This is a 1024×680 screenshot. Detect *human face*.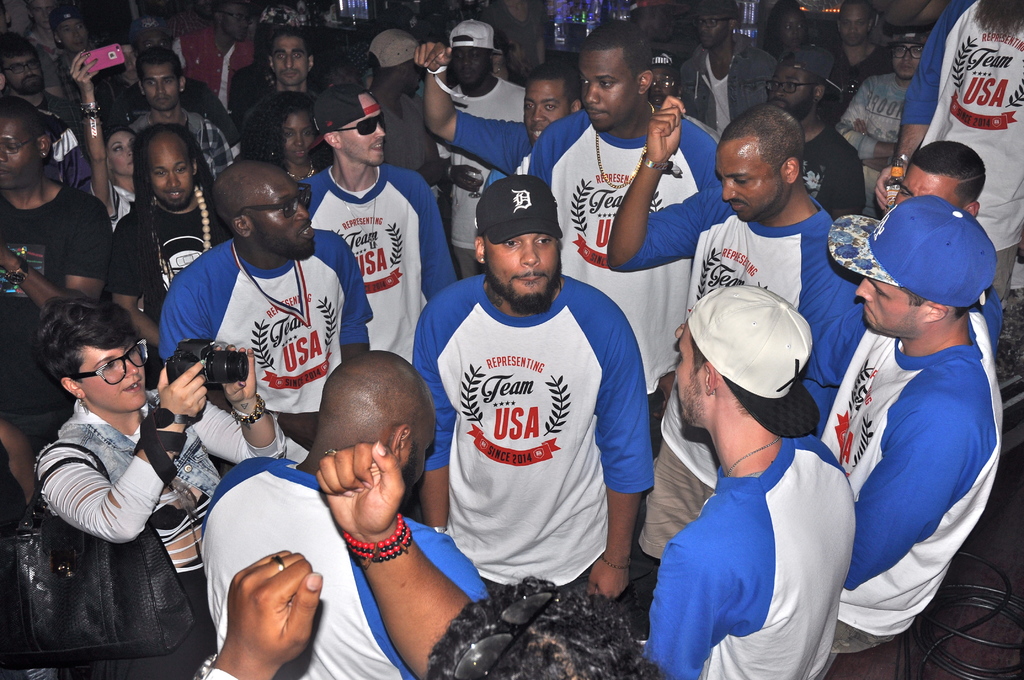
bbox=[282, 108, 313, 163].
